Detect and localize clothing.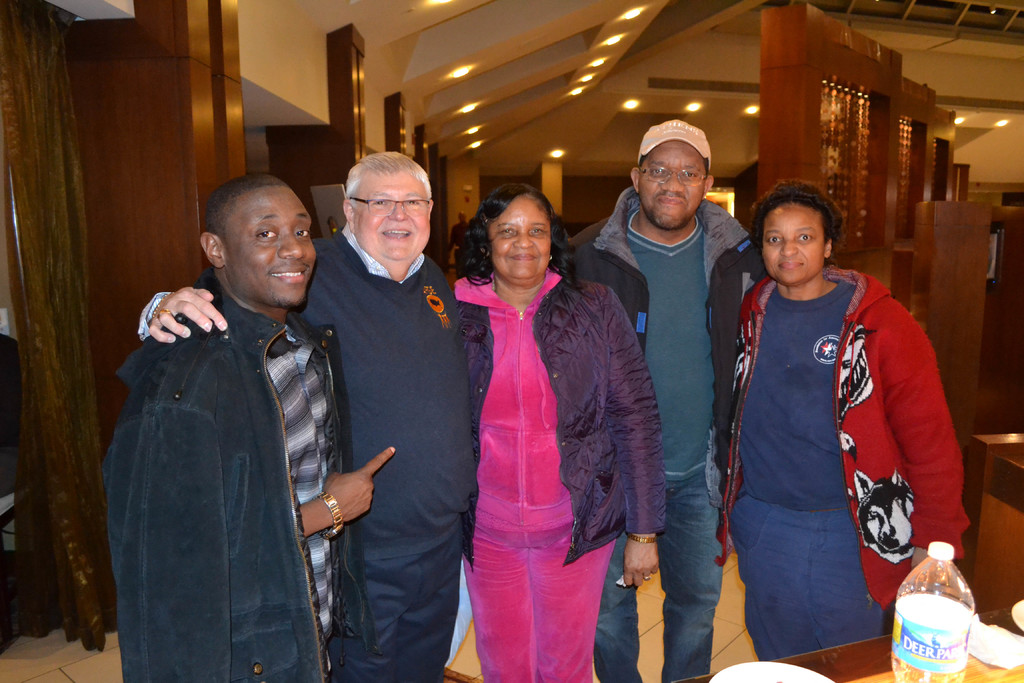
Localized at (left=568, top=187, right=764, bottom=682).
